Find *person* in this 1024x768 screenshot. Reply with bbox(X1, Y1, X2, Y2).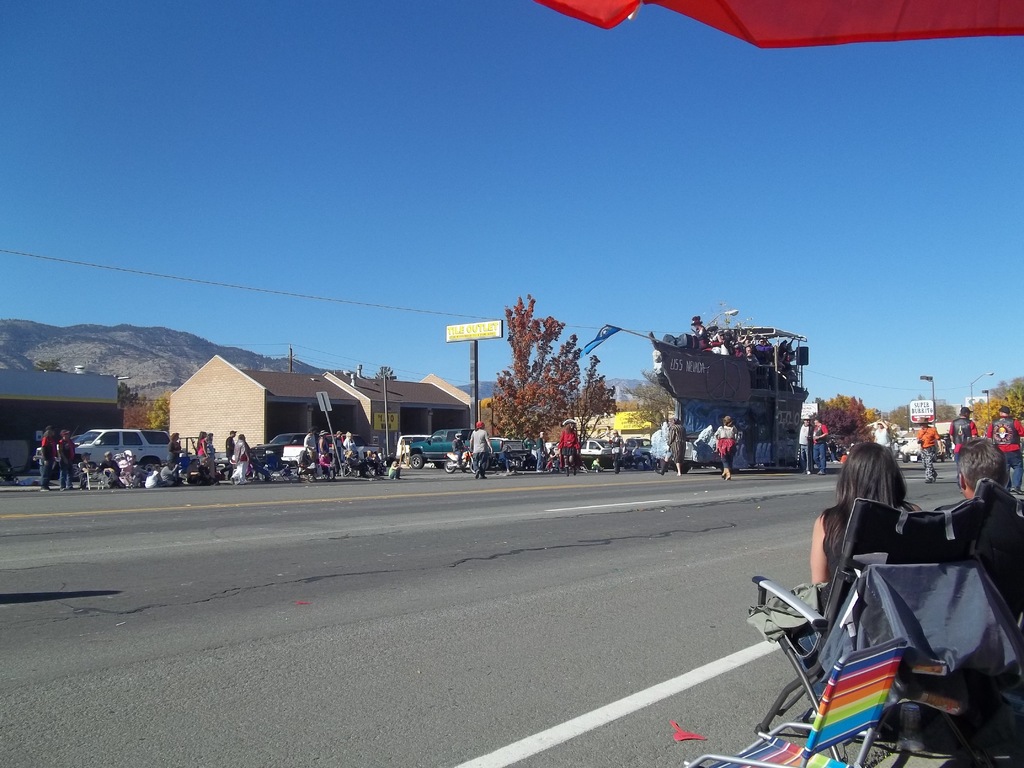
bbox(340, 428, 358, 462).
